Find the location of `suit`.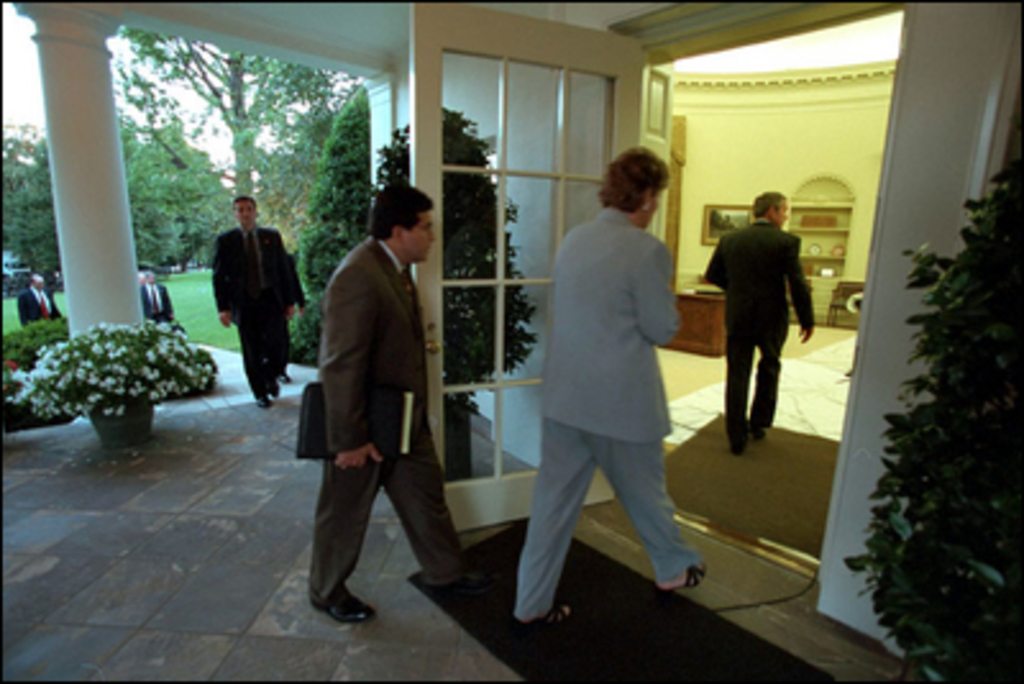
Location: [left=307, top=233, right=468, bottom=607].
